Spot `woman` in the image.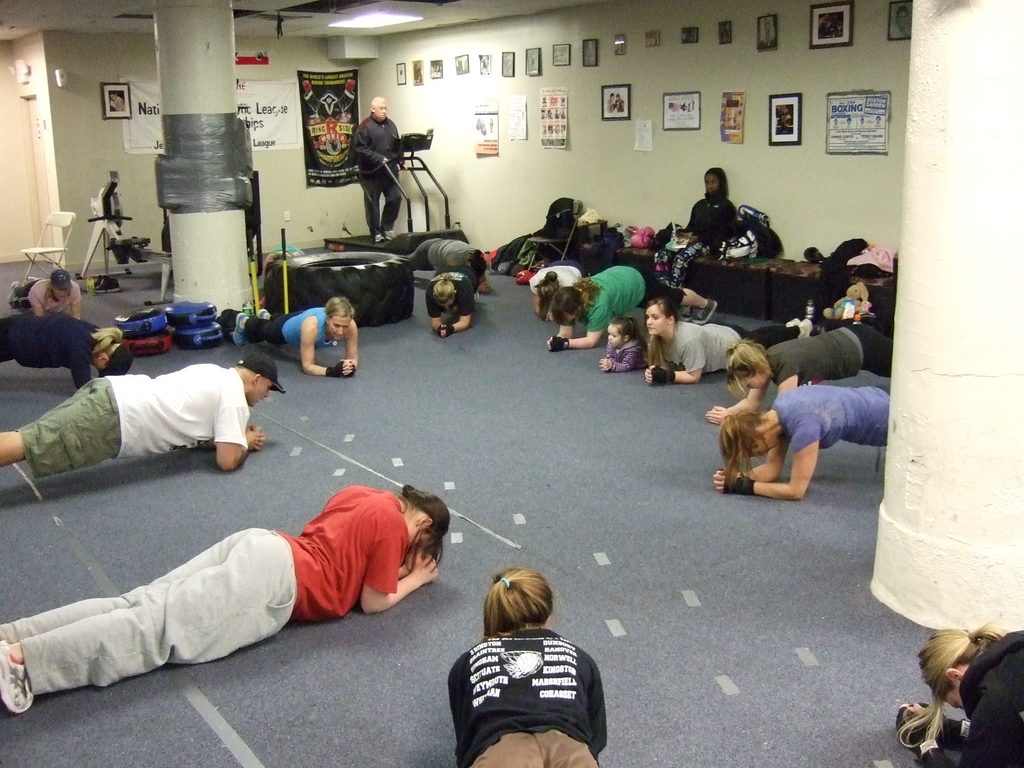
`woman` found at 424,264,481,339.
